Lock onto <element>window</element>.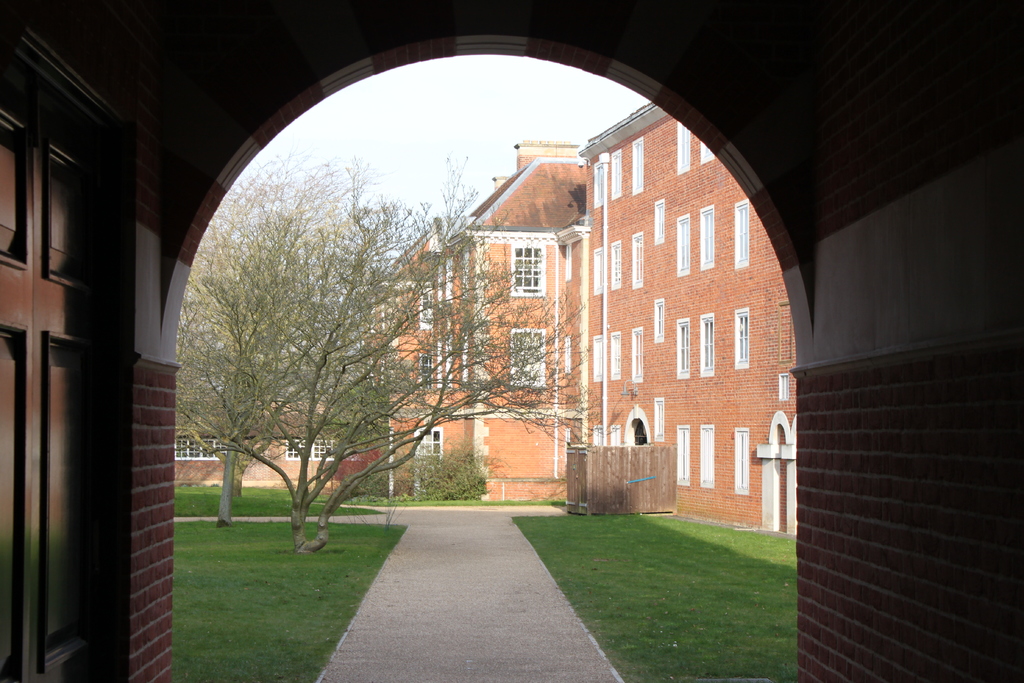
Locked: 673, 425, 689, 484.
